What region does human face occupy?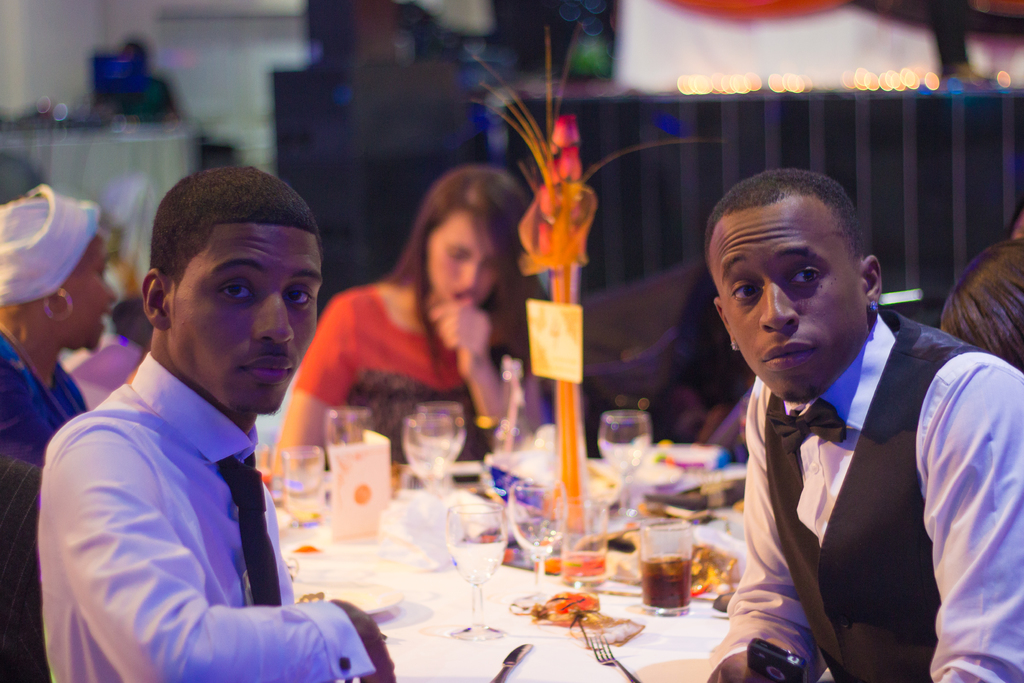
(161, 218, 324, 413).
